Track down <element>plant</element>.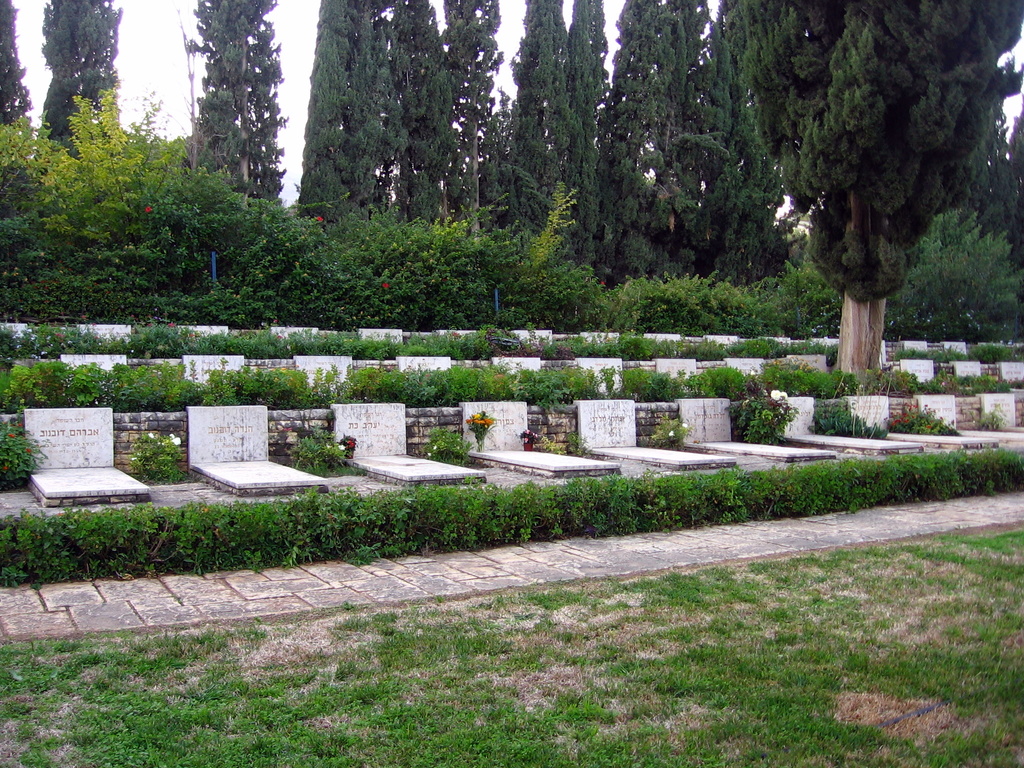
Tracked to locate(888, 404, 964, 434).
